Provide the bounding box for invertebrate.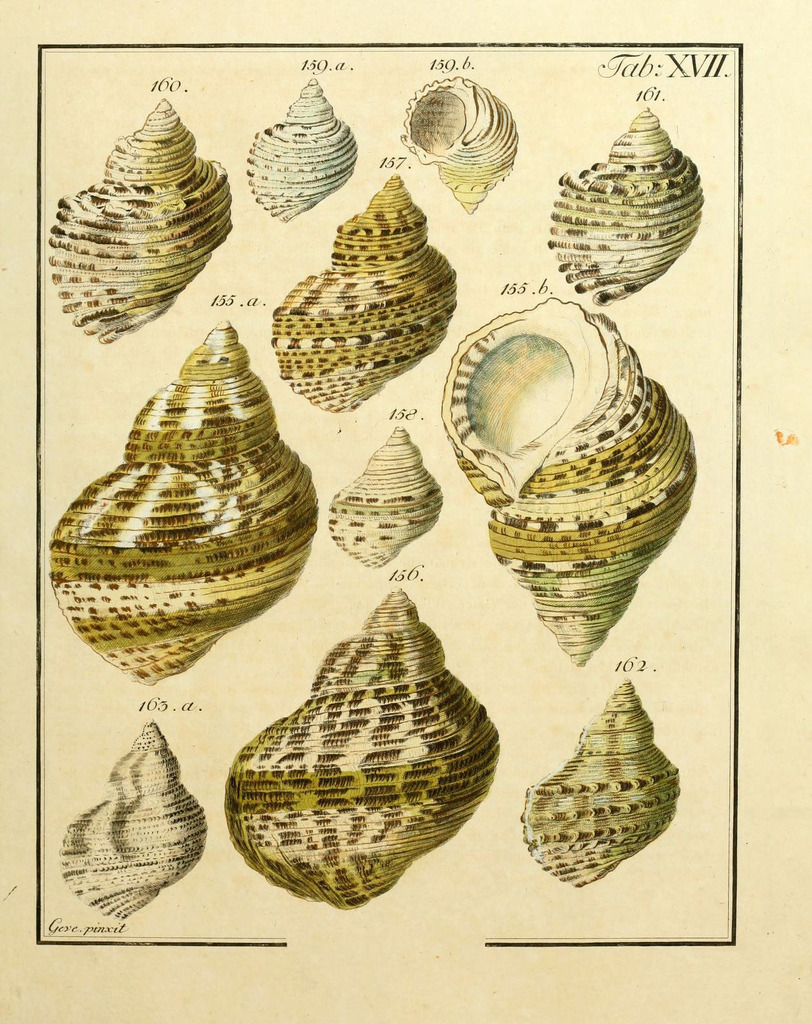
(left=241, top=80, right=360, bottom=229).
